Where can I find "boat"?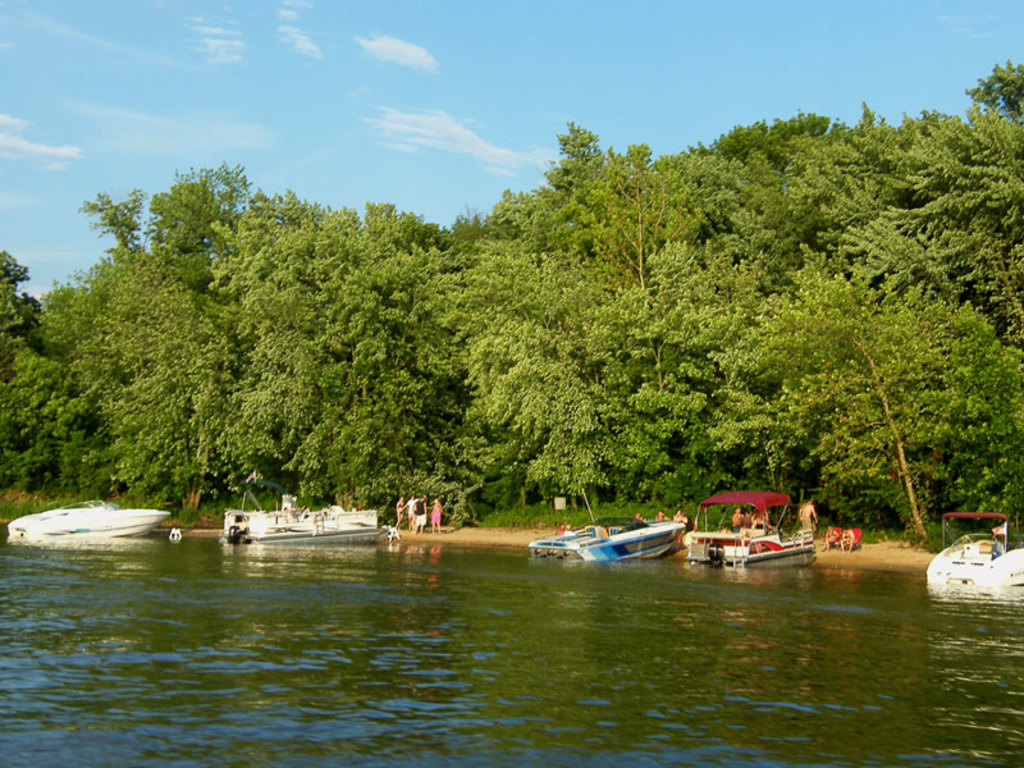
You can find it at region(973, 539, 1023, 593).
